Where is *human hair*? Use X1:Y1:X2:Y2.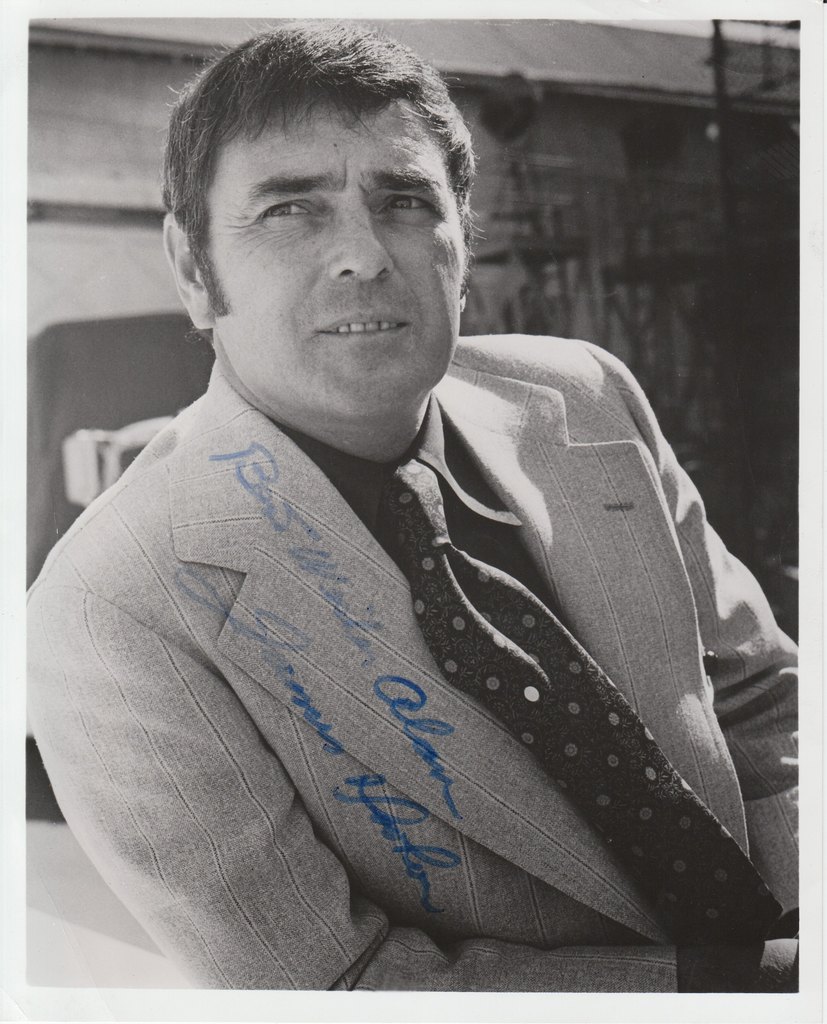
168:66:460:326.
